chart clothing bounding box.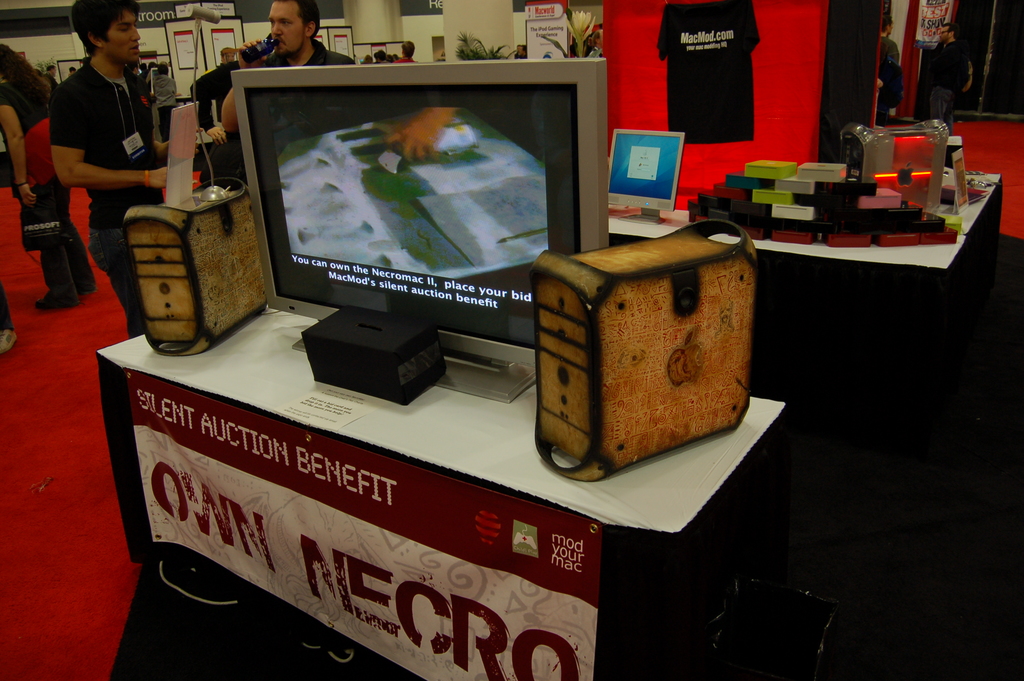
Charted: bbox=[147, 65, 156, 83].
